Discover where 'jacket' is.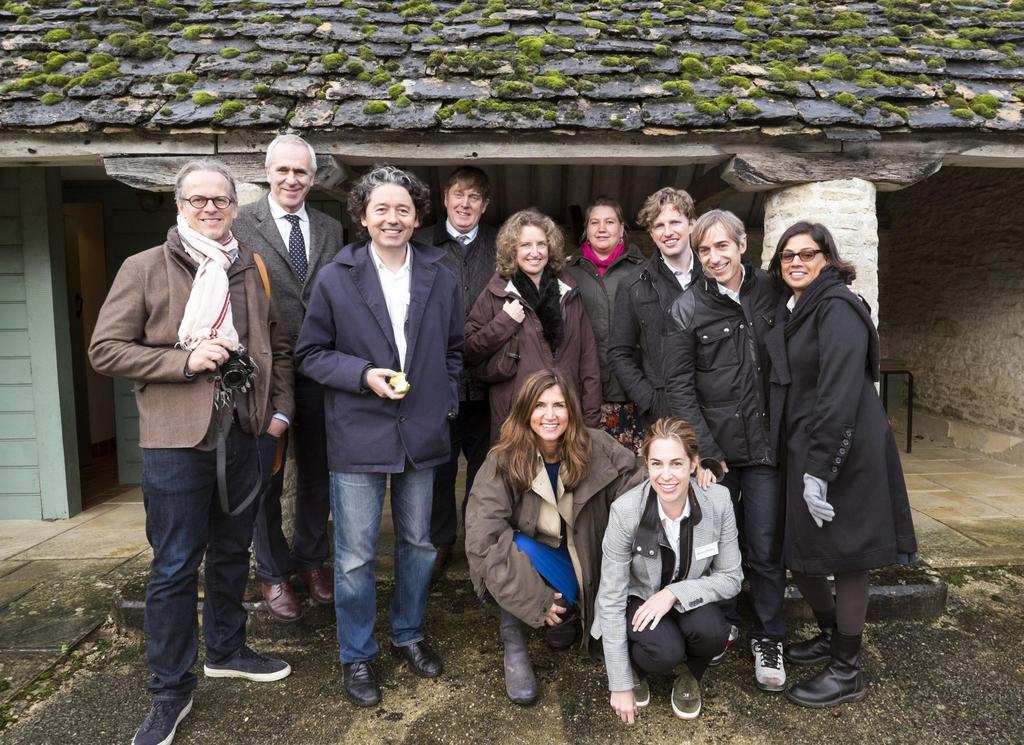
Discovered at [471,272,602,439].
